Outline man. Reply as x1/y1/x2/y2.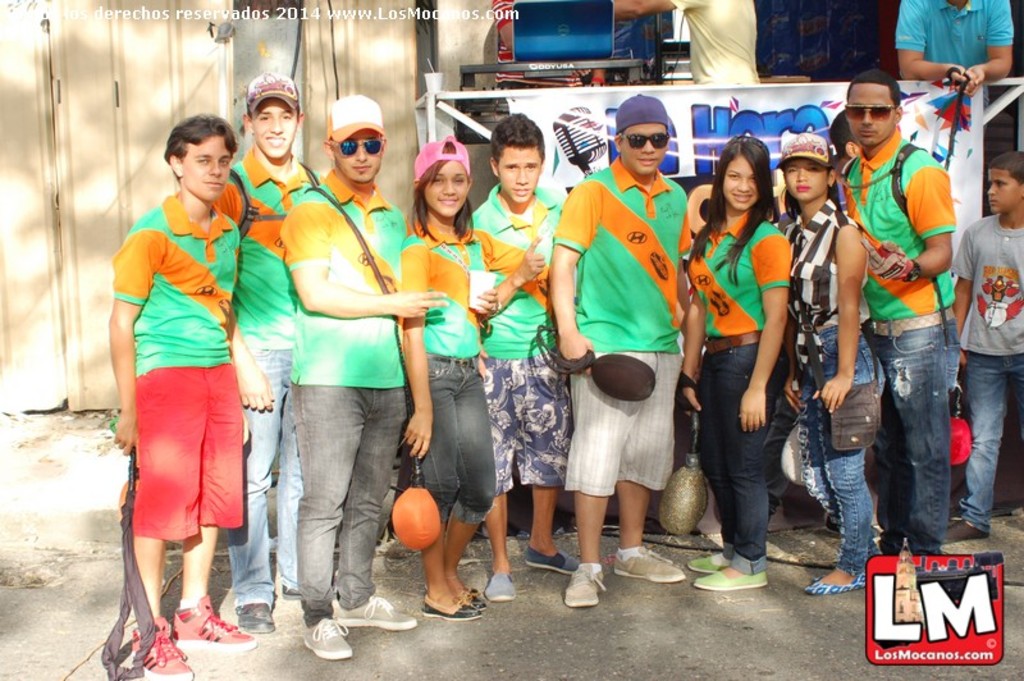
220/69/324/631.
